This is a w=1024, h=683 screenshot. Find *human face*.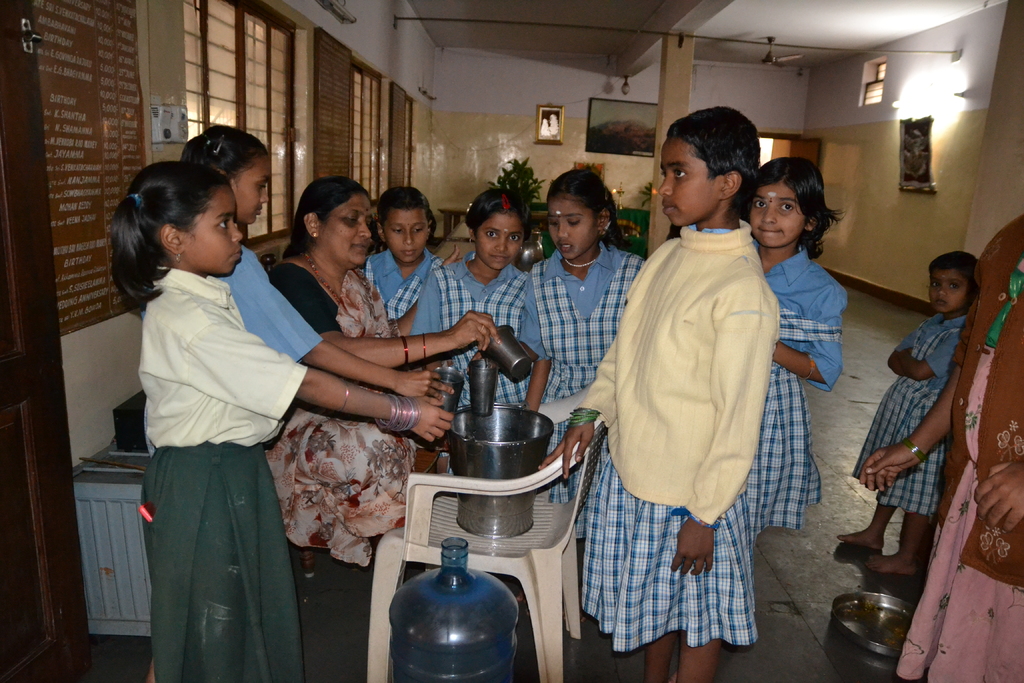
Bounding box: (230,159,269,224).
